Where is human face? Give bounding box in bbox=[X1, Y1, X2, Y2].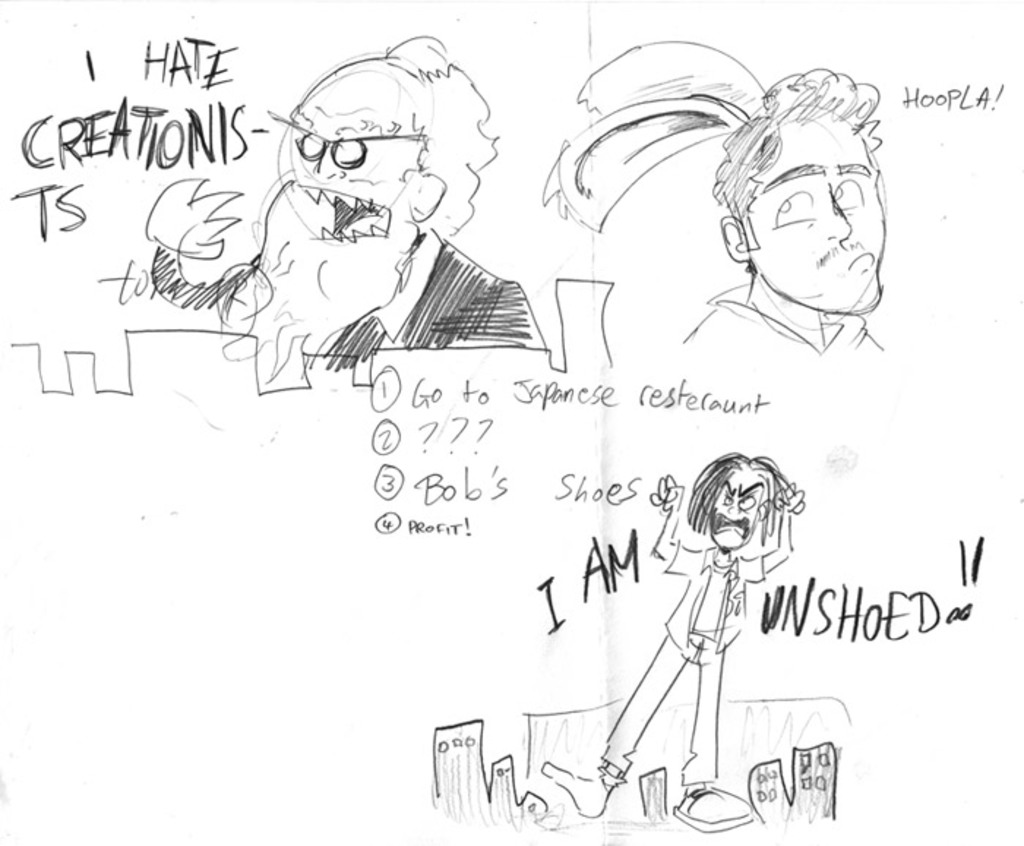
bbox=[282, 81, 401, 306].
